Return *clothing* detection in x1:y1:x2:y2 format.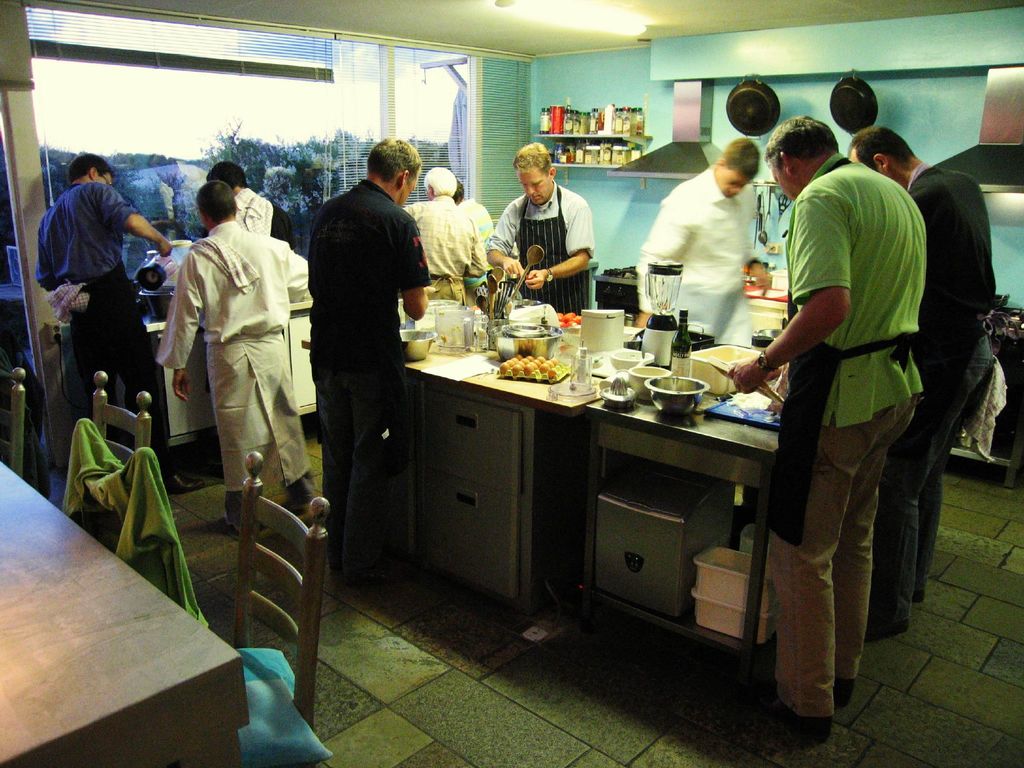
307:175:431:569.
